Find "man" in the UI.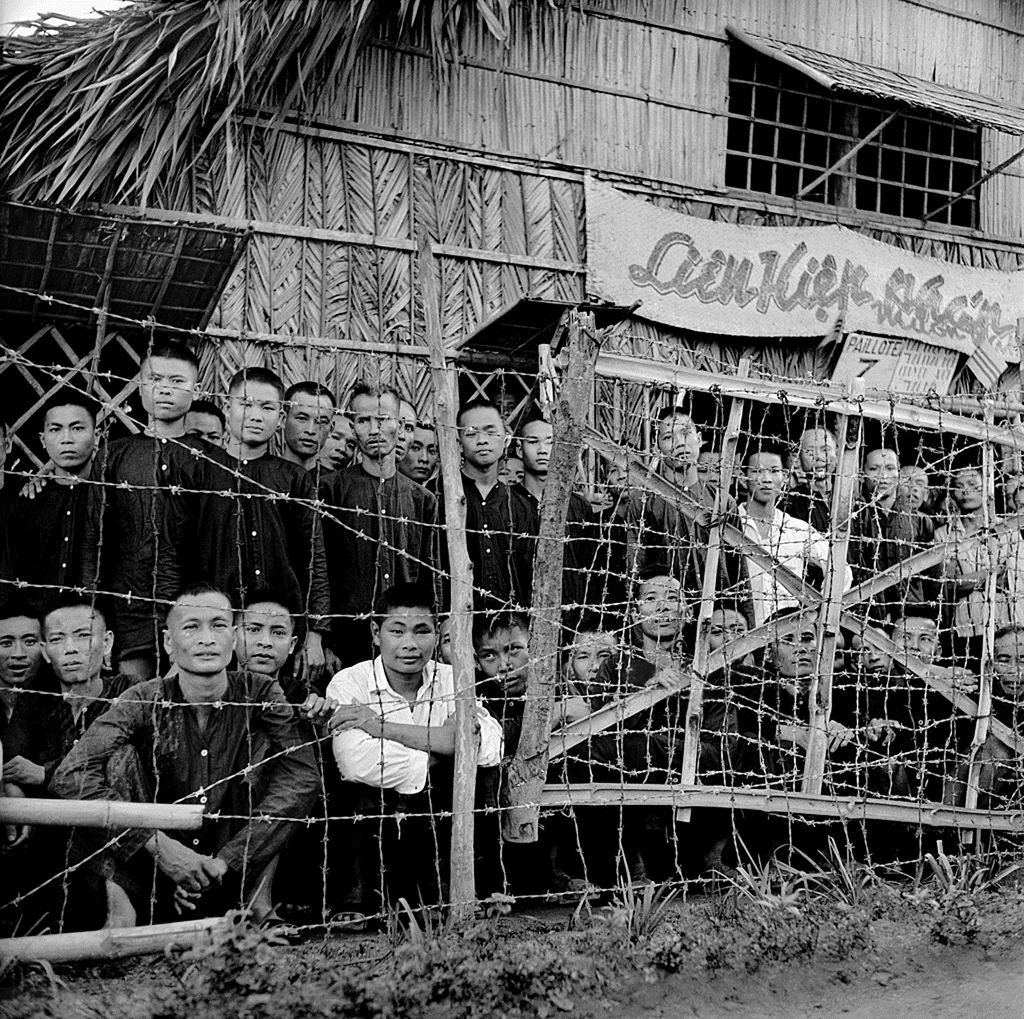
UI element at 694,592,772,688.
